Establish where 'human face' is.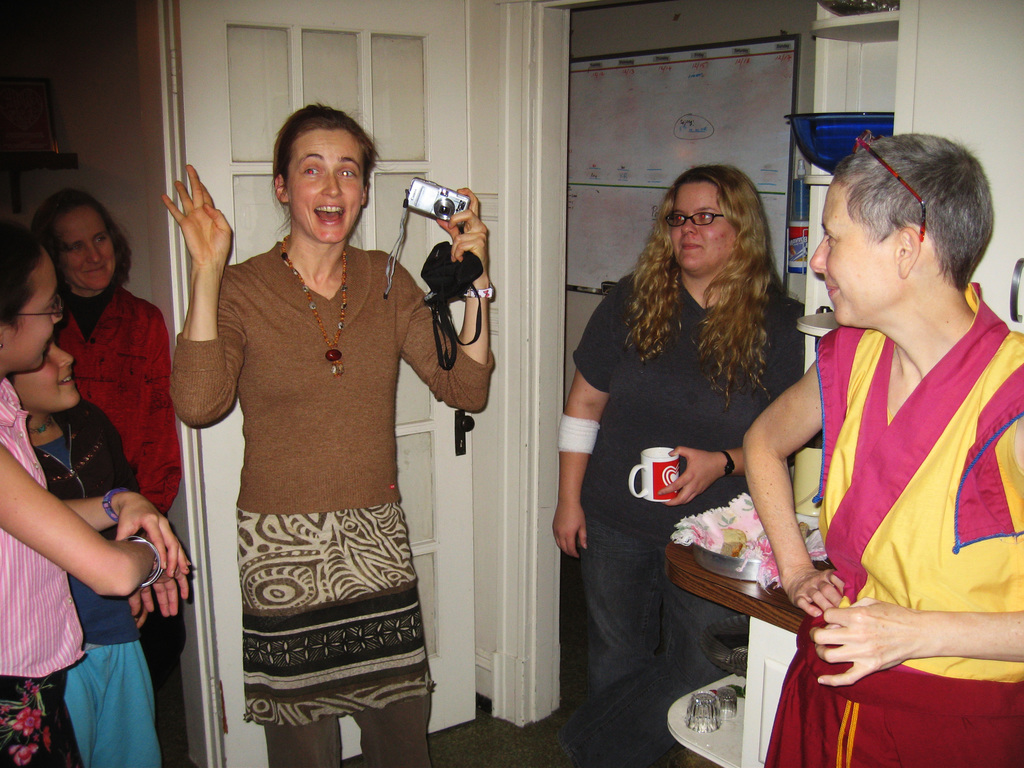
Established at crop(805, 177, 893, 324).
